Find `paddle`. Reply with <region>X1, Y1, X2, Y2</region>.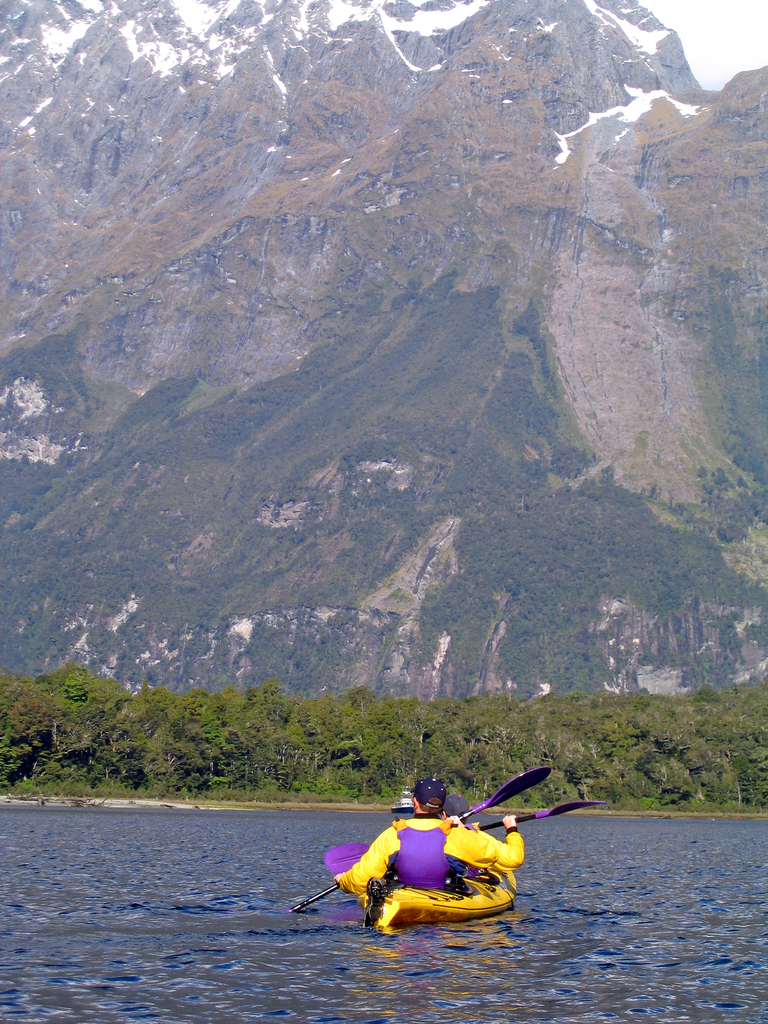
<region>323, 799, 601, 874</region>.
